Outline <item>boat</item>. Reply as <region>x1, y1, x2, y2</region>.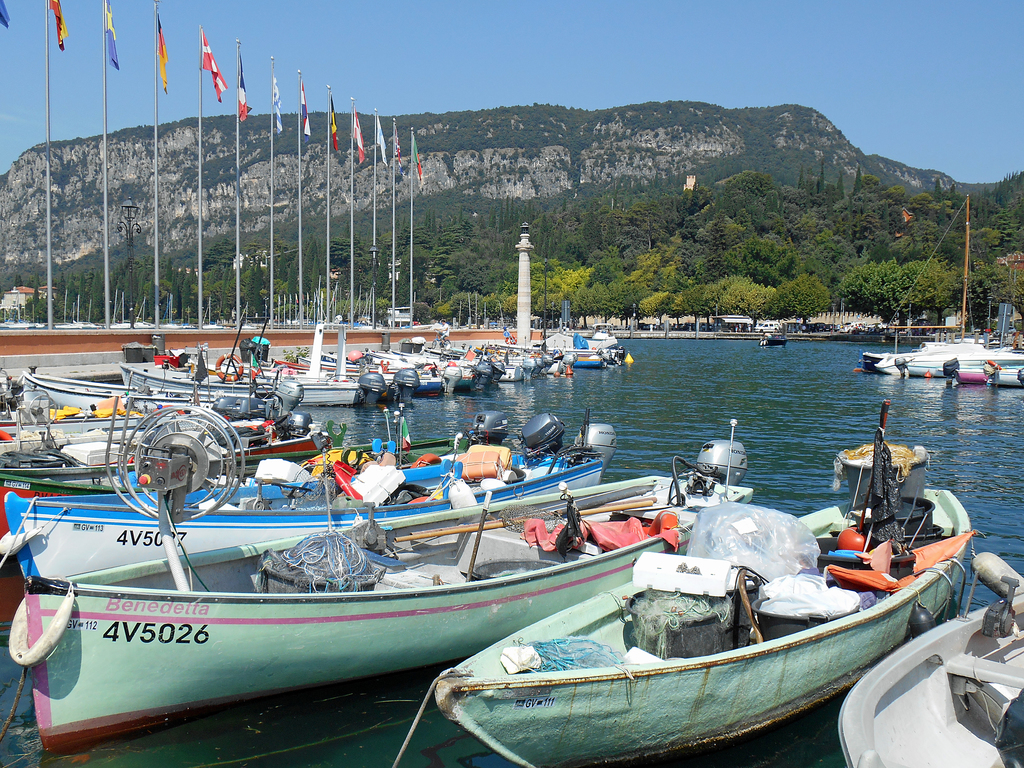
<region>19, 420, 758, 759</region>.
